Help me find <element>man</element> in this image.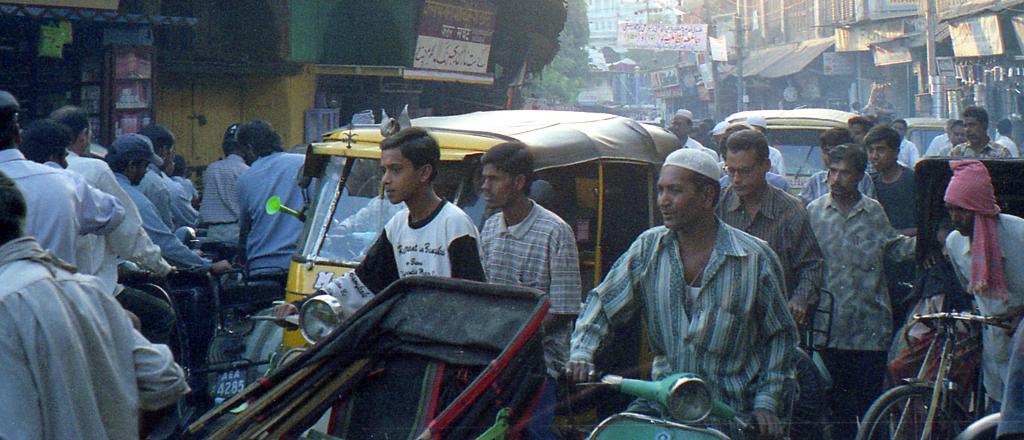
Found it: box=[896, 118, 921, 172].
